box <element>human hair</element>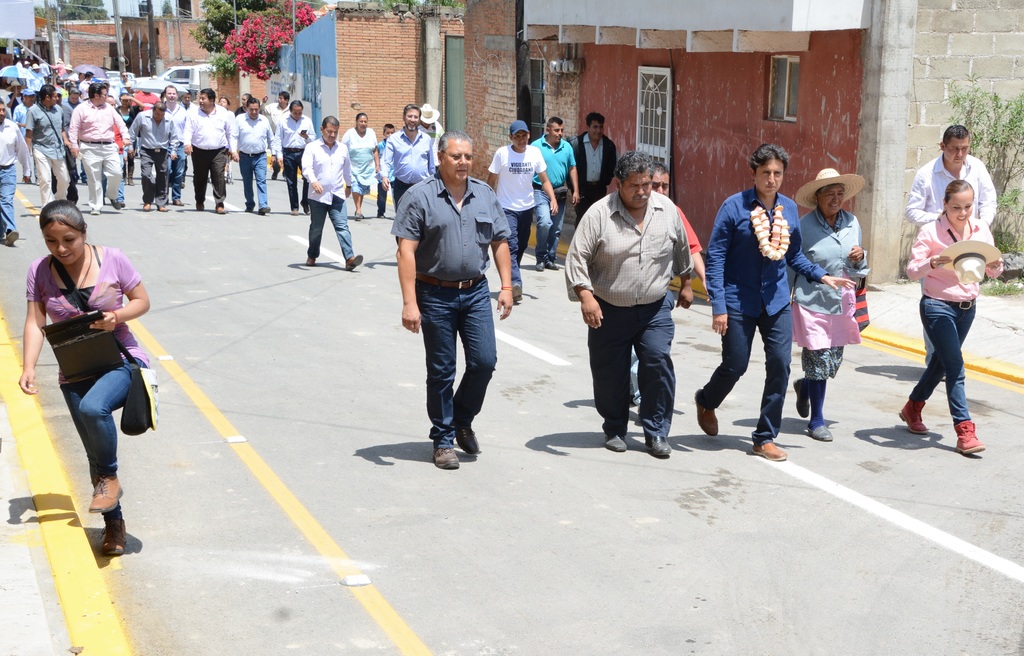
<region>615, 151, 653, 182</region>
